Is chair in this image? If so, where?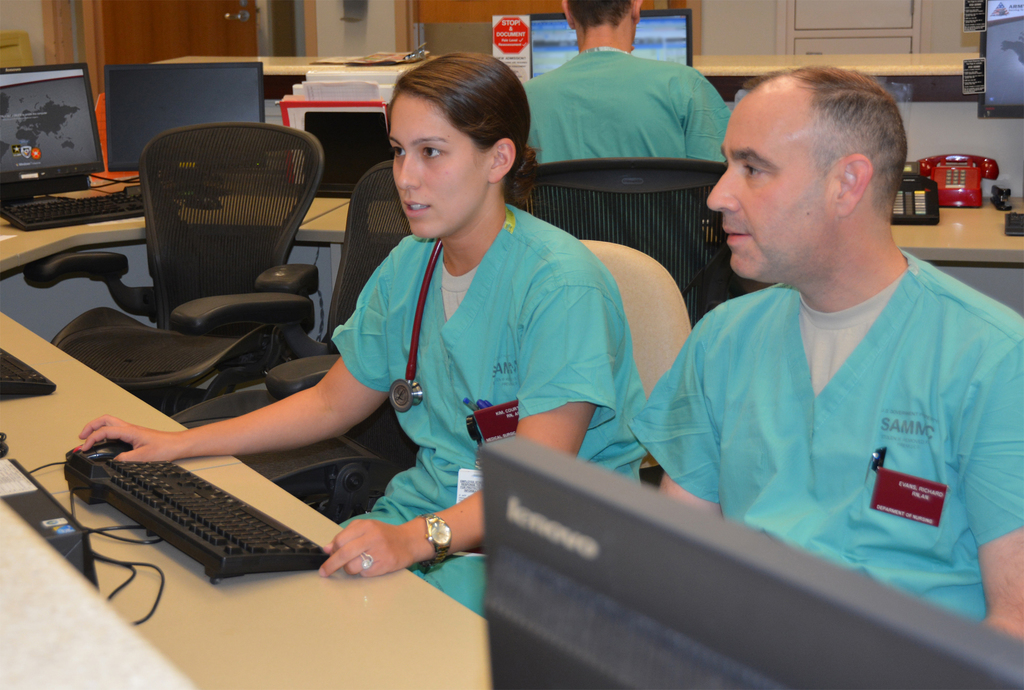
Yes, at <region>514, 154, 764, 327</region>.
